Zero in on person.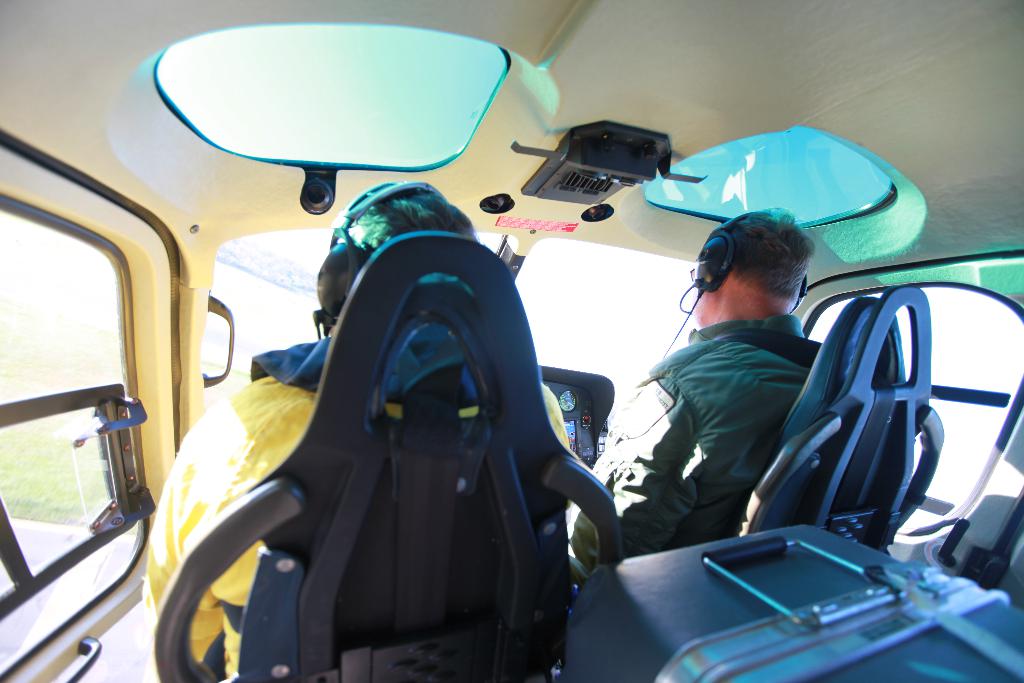
Zeroed in: 561:202:848:582.
